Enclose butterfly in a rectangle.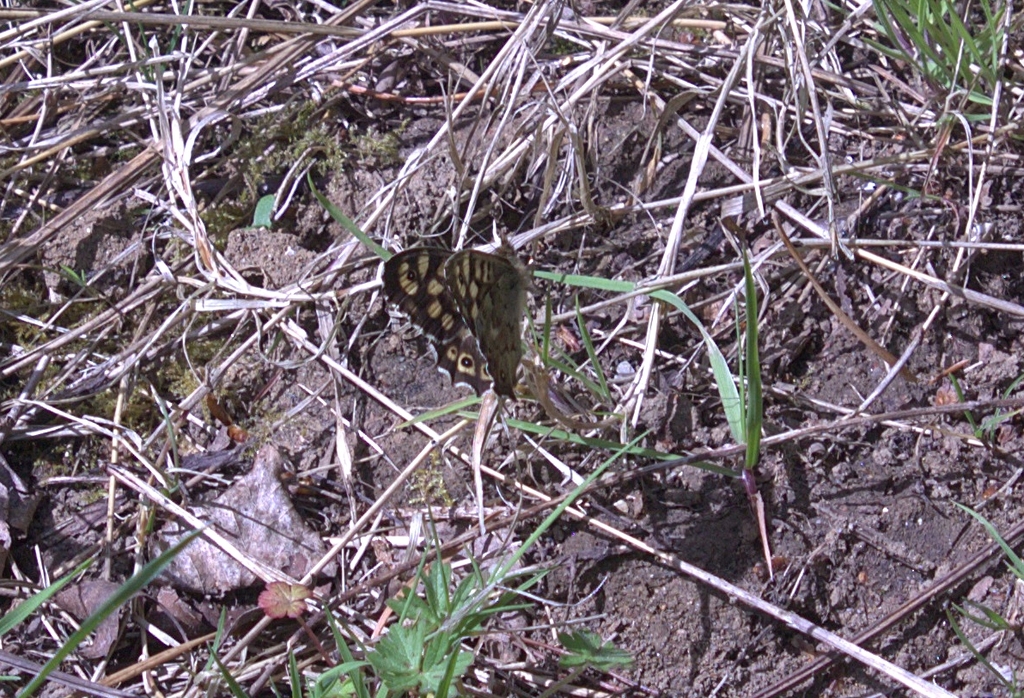
<bbox>360, 206, 571, 395</bbox>.
